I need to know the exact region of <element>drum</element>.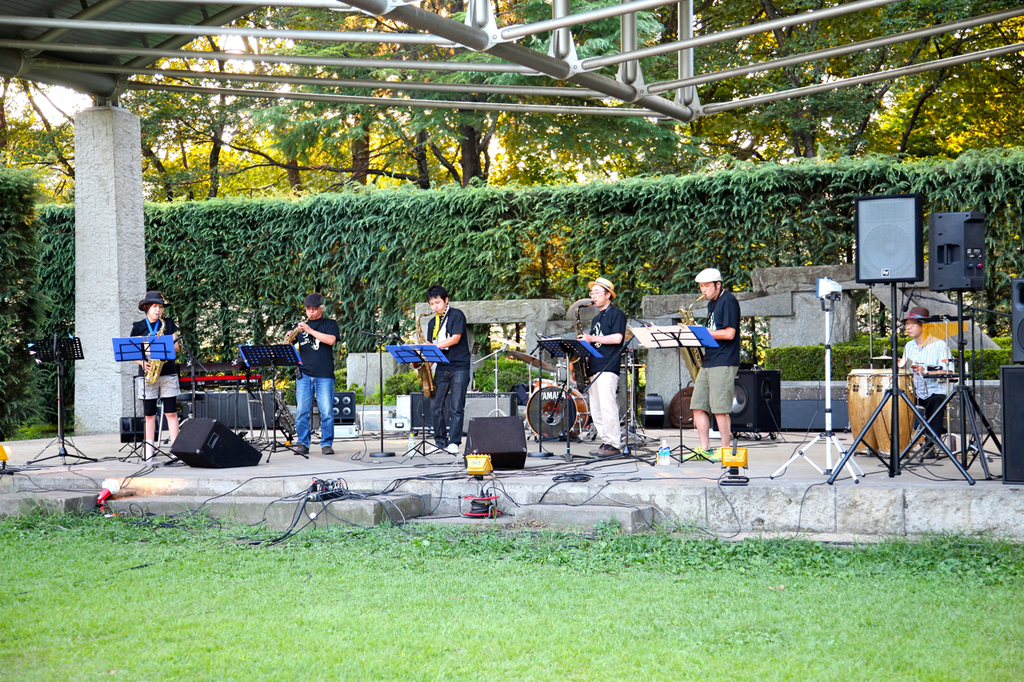
Region: box=[868, 368, 916, 458].
